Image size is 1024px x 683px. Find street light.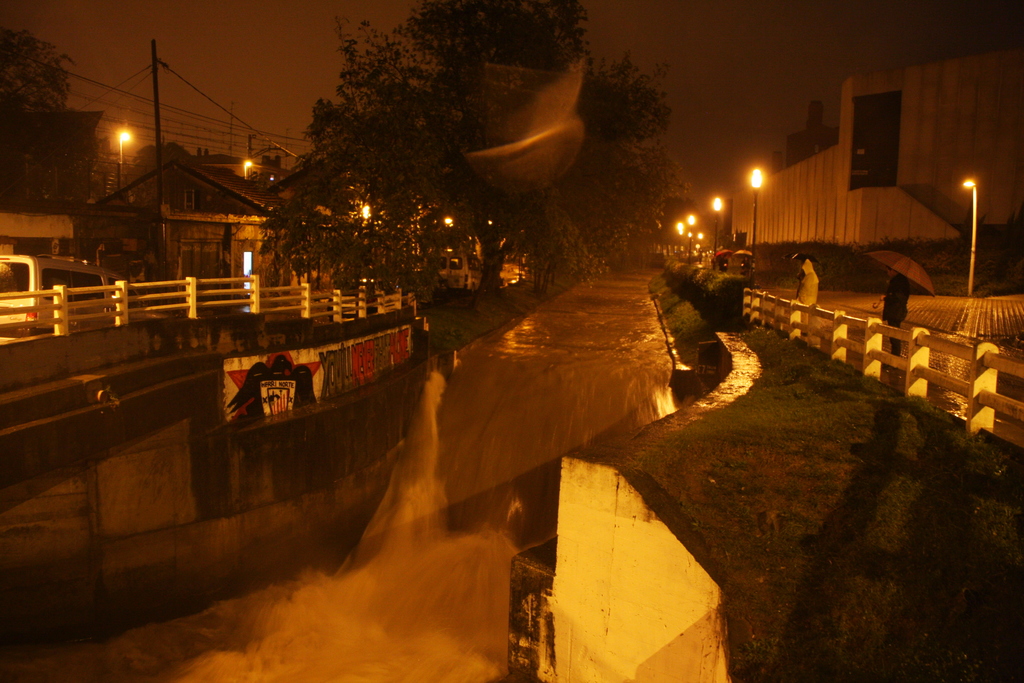
x1=710, y1=196, x2=727, y2=262.
